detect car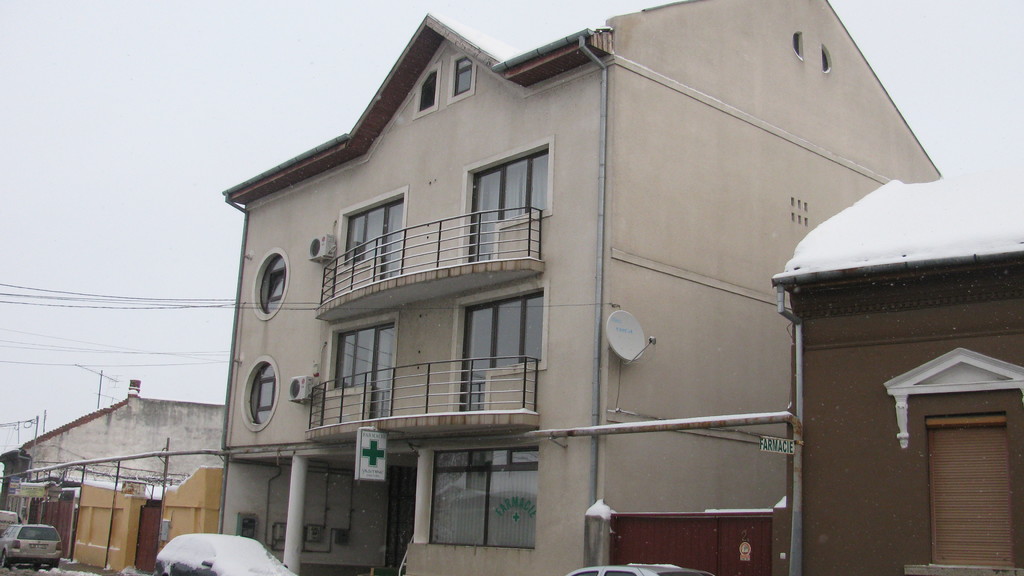
{"x1": 0, "y1": 516, "x2": 65, "y2": 572}
